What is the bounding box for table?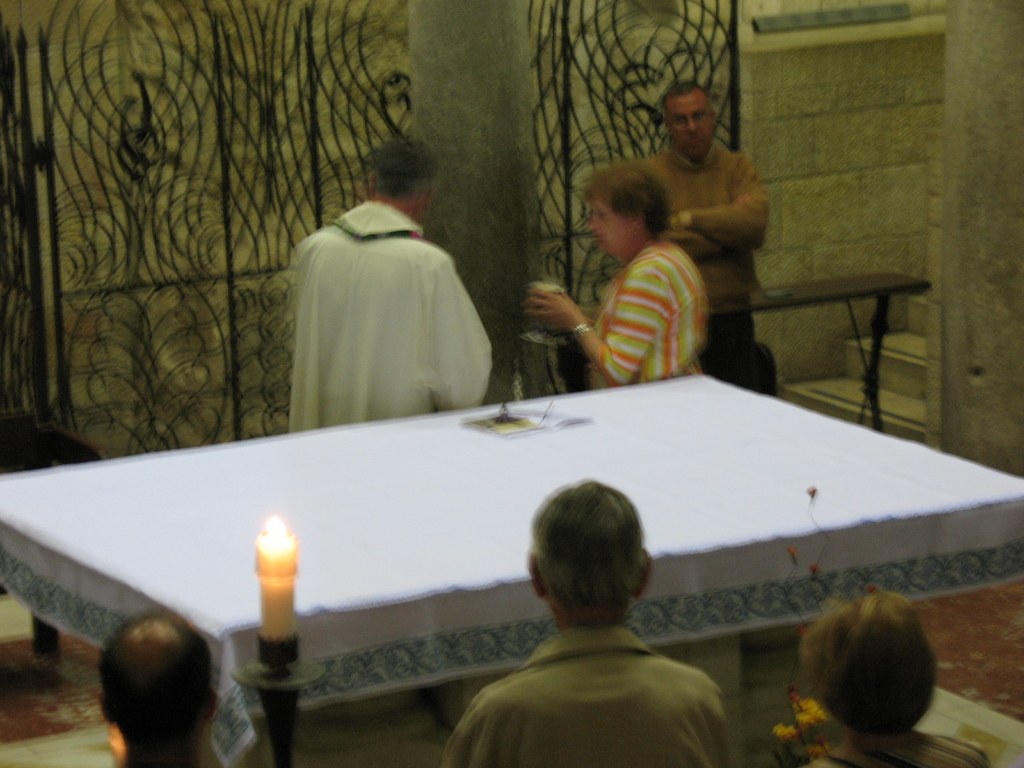
[x1=68, y1=388, x2=966, y2=767].
